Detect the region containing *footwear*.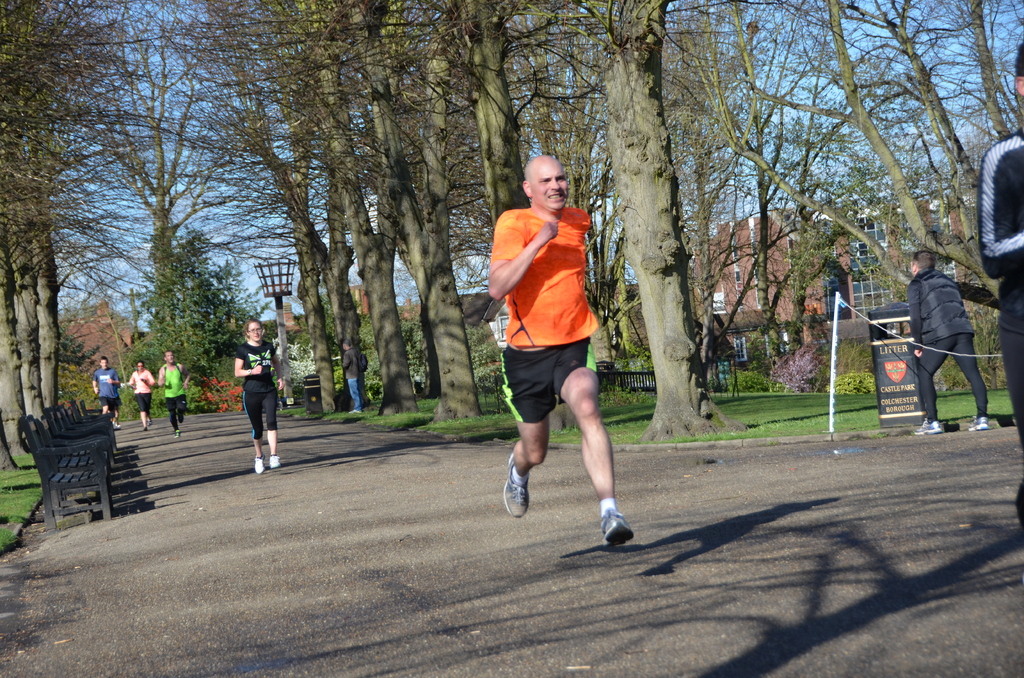
913:419:941:436.
